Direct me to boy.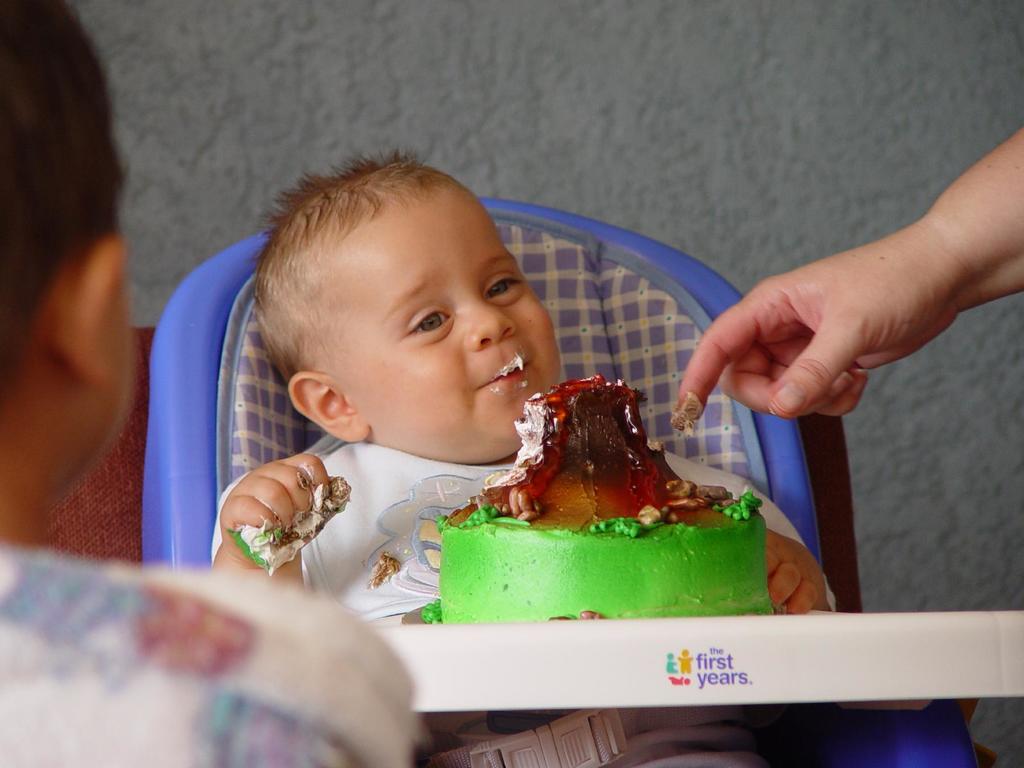
Direction: 210, 150, 841, 767.
